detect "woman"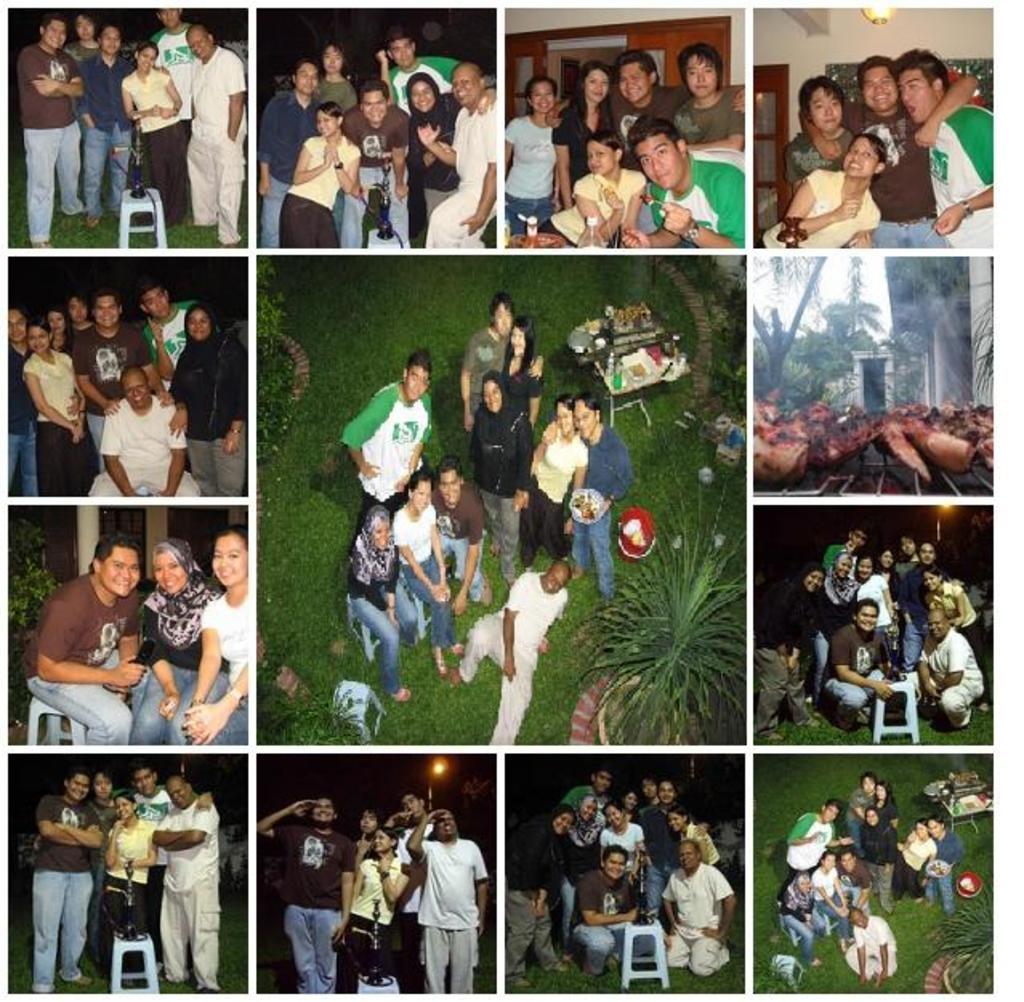
bbox=[173, 303, 252, 494]
